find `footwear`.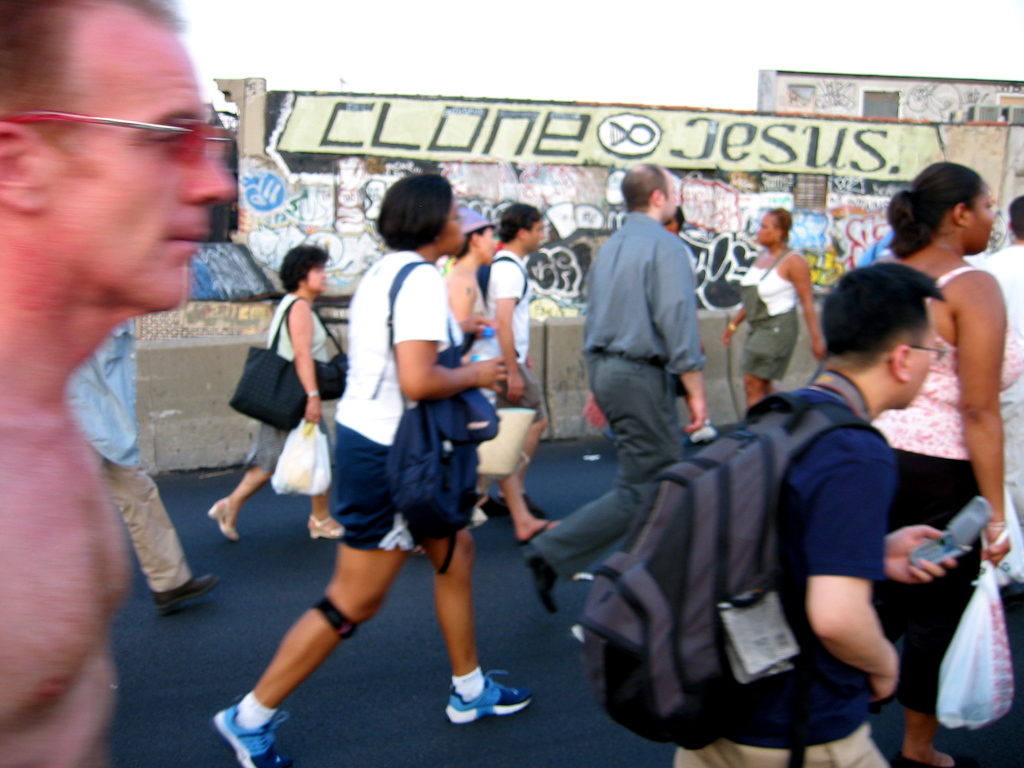
box(900, 756, 963, 767).
